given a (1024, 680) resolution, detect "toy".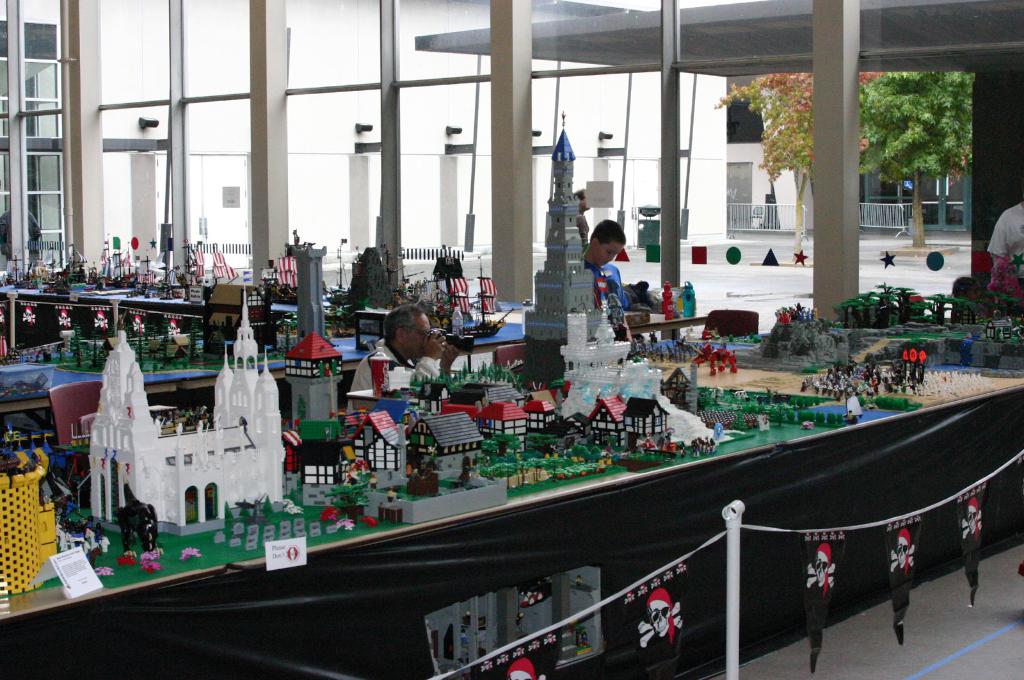
rect(315, 405, 412, 508).
